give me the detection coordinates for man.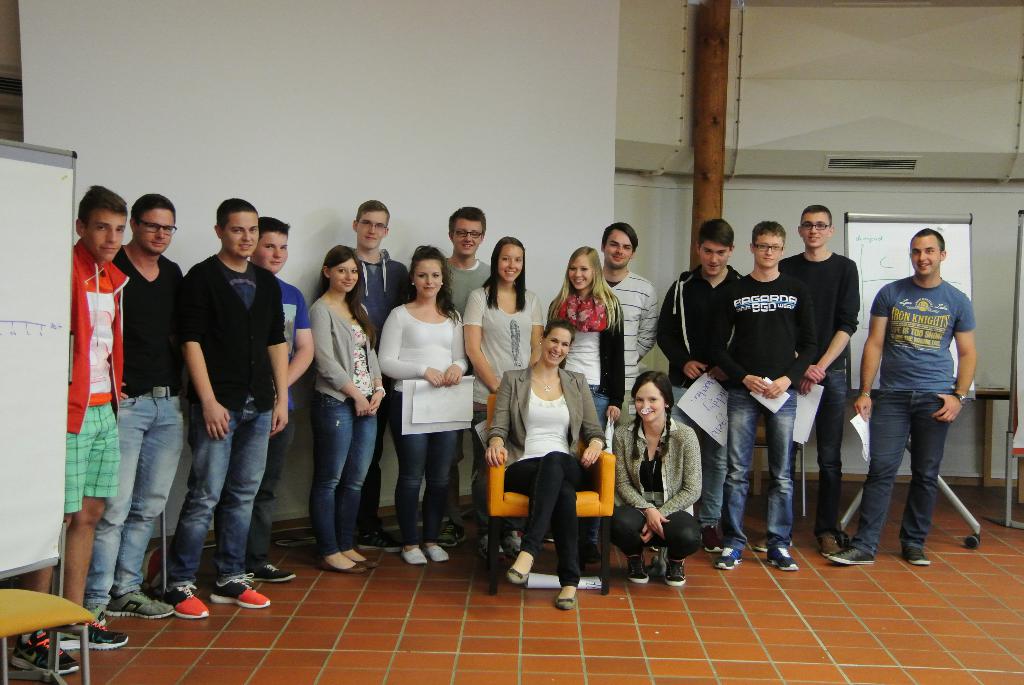
<box>162,196,290,620</box>.
